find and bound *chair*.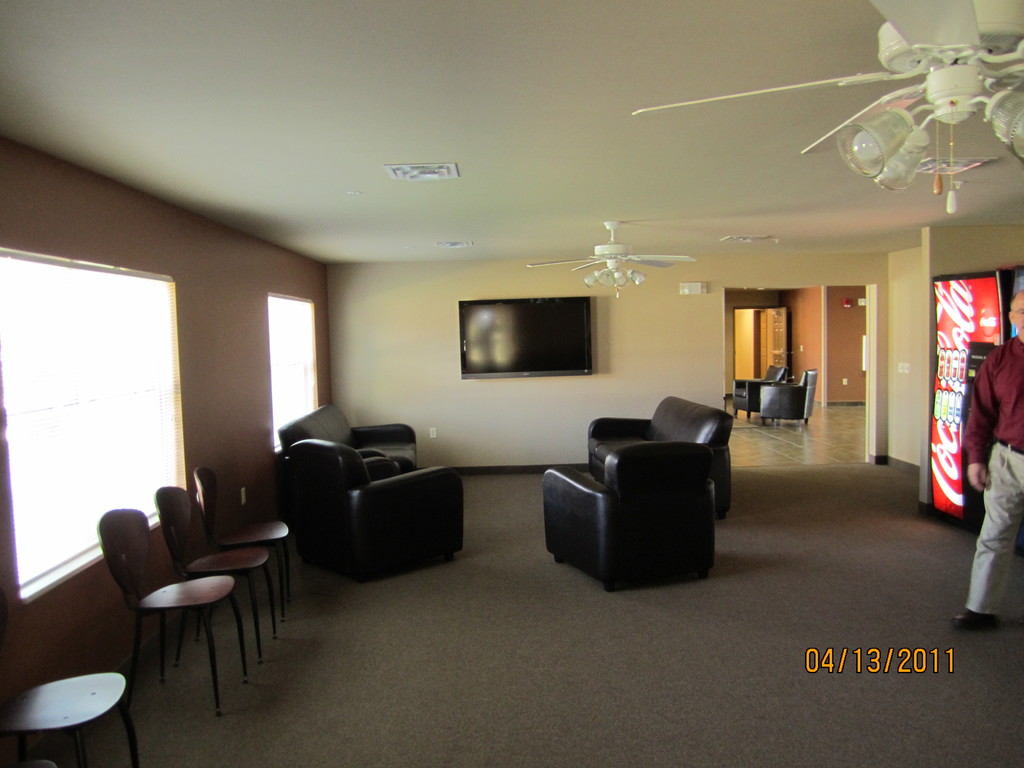
Bound: 0, 669, 144, 767.
